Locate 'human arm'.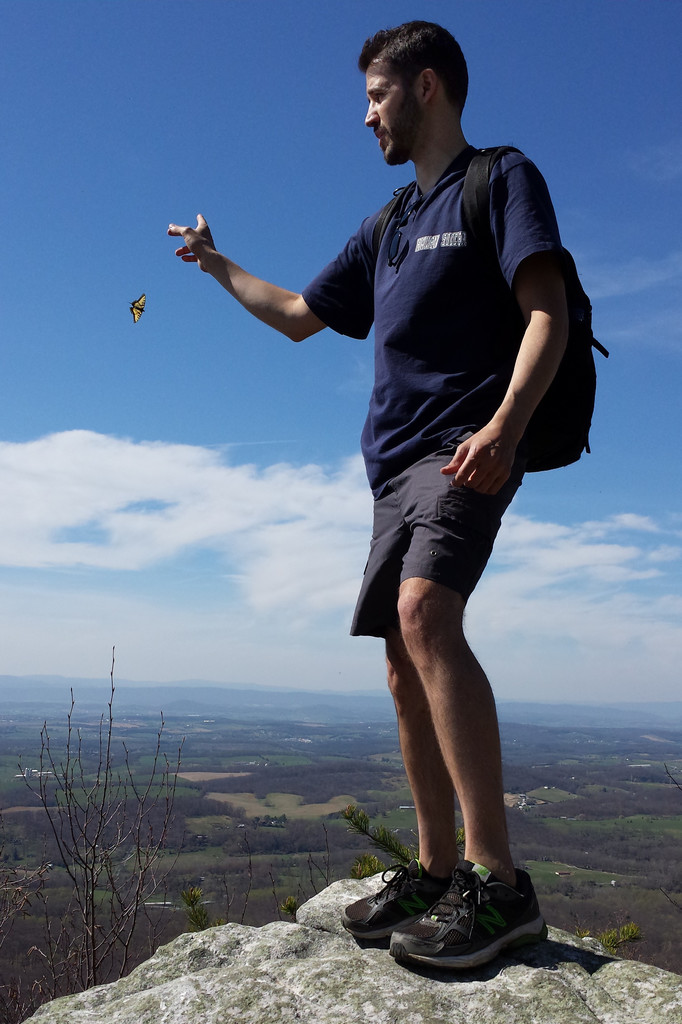
Bounding box: rect(181, 203, 329, 345).
